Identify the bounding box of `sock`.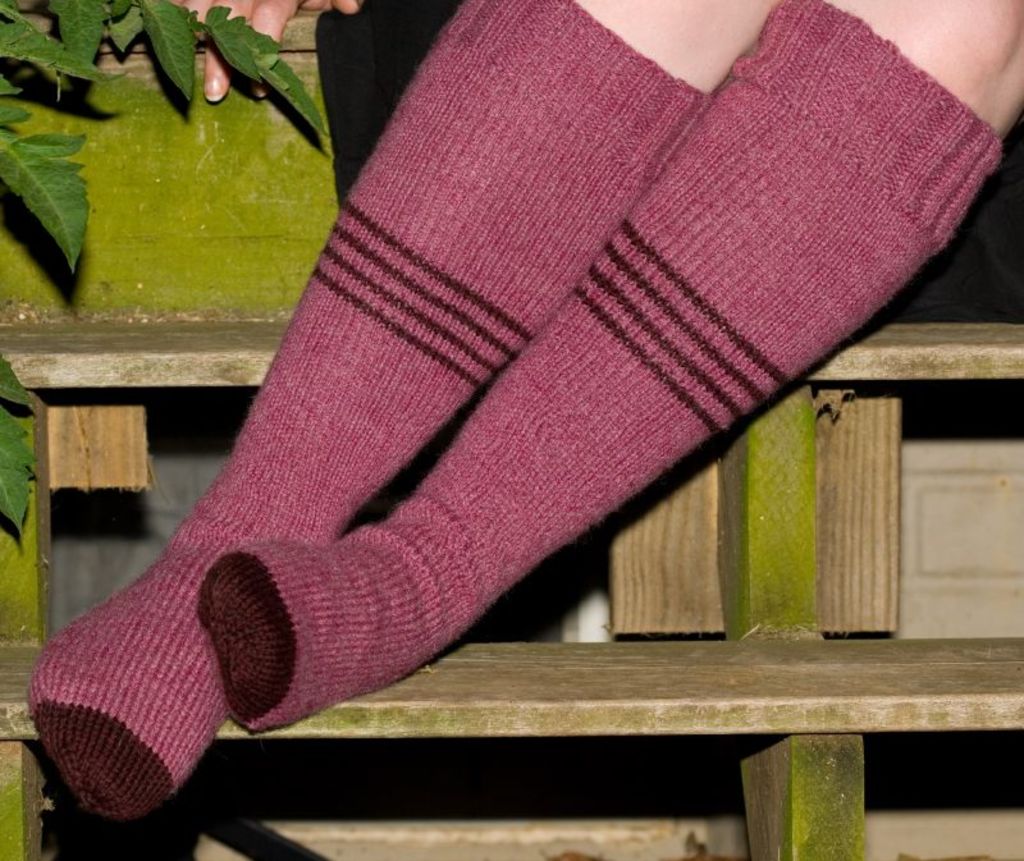
bbox=(195, 0, 1005, 734).
